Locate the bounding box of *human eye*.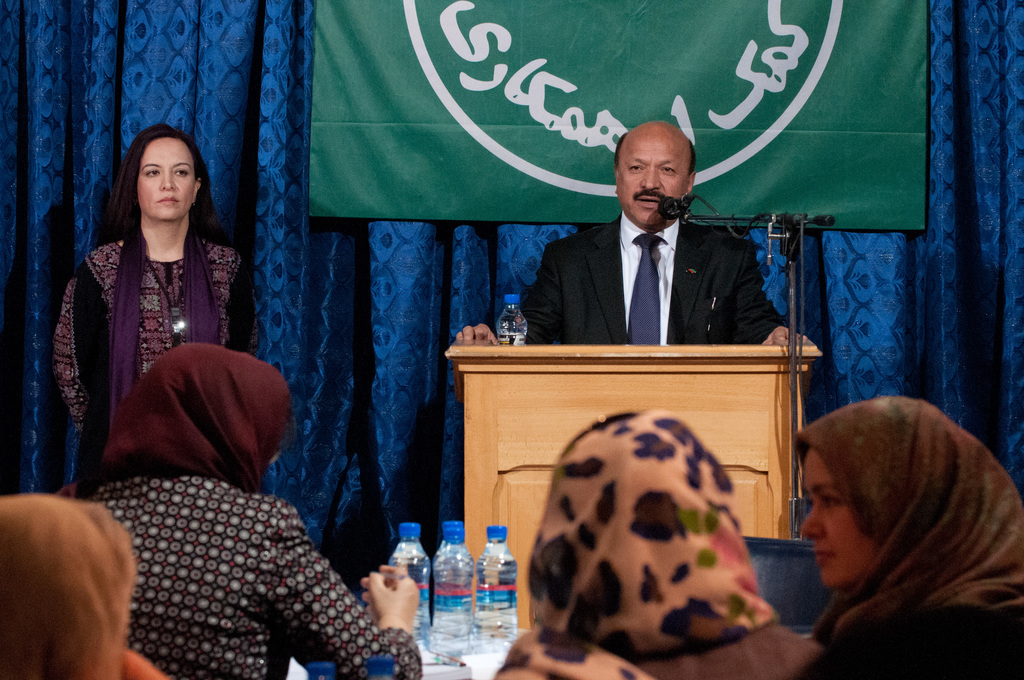
Bounding box: 817, 490, 850, 510.
